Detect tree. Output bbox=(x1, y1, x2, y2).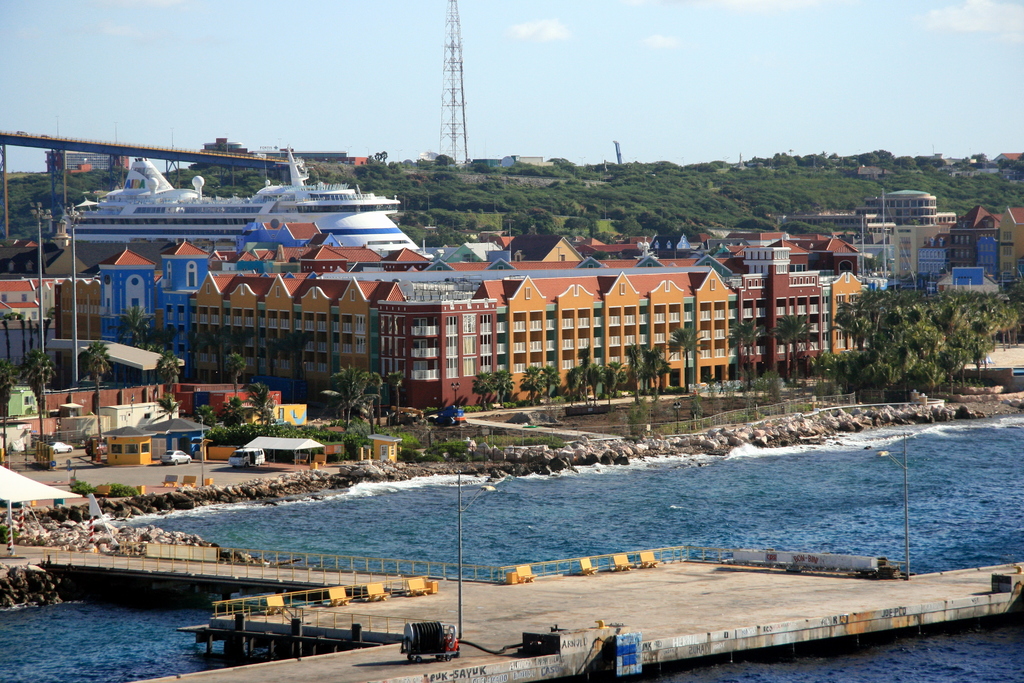
bbox=(362, 395, 378, 432).
